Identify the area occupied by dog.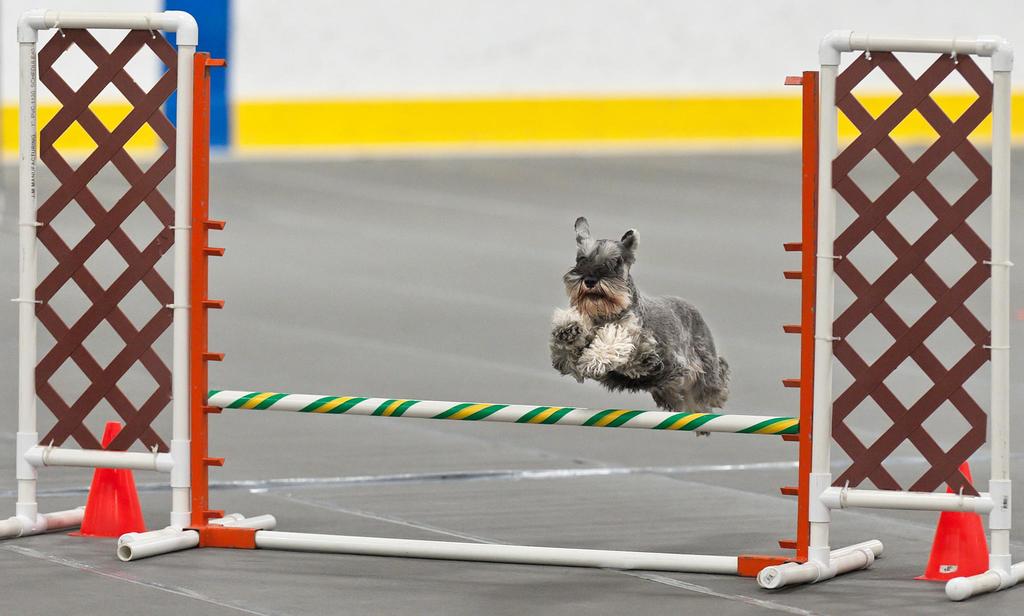
Area: left=542, top=212, right=737, bottom=439.
